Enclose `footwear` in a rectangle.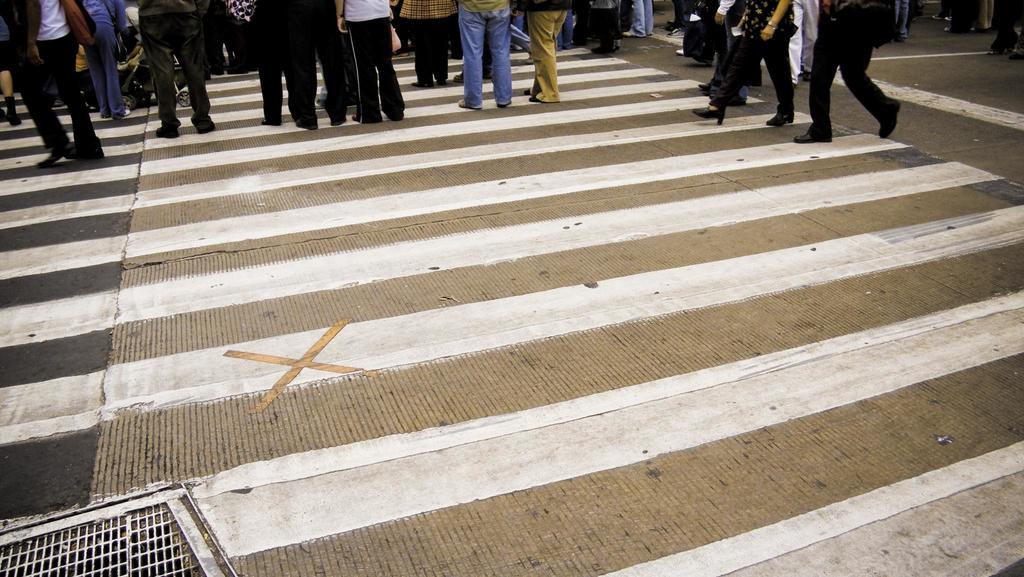
<box>525,88,531,96</box>.
